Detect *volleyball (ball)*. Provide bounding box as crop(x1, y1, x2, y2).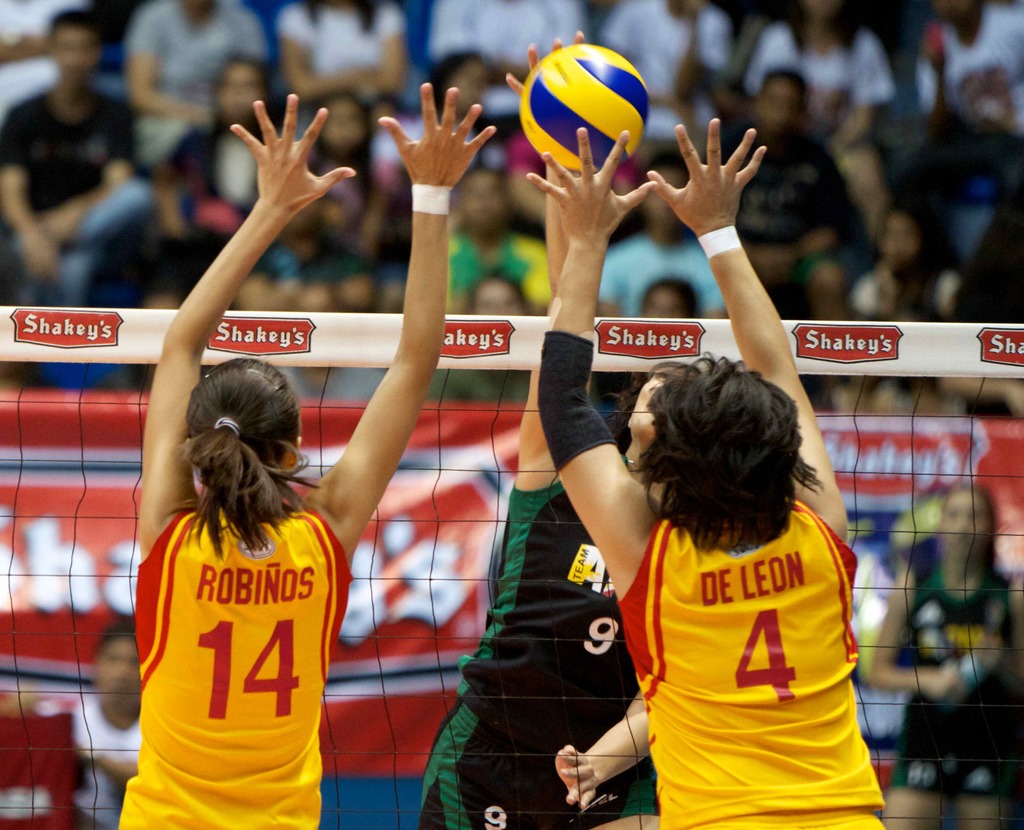
crop(518, 44, 650, 176).
